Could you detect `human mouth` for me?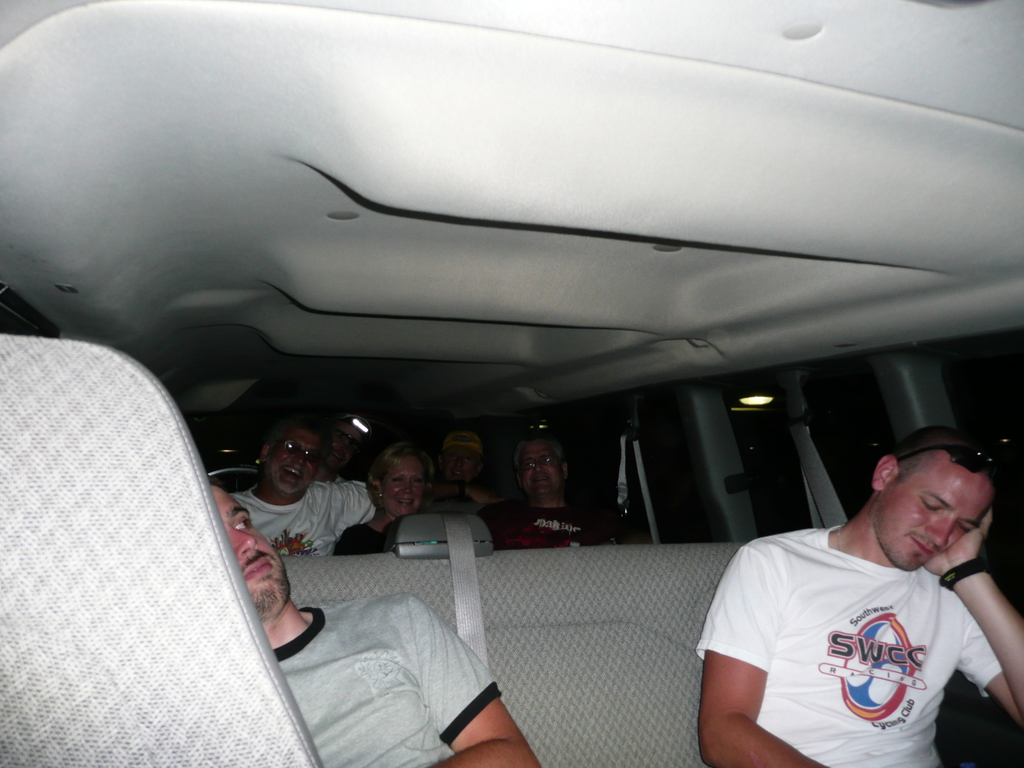
Detection result: x1=911 y1=534 x2=931 y2=566.
